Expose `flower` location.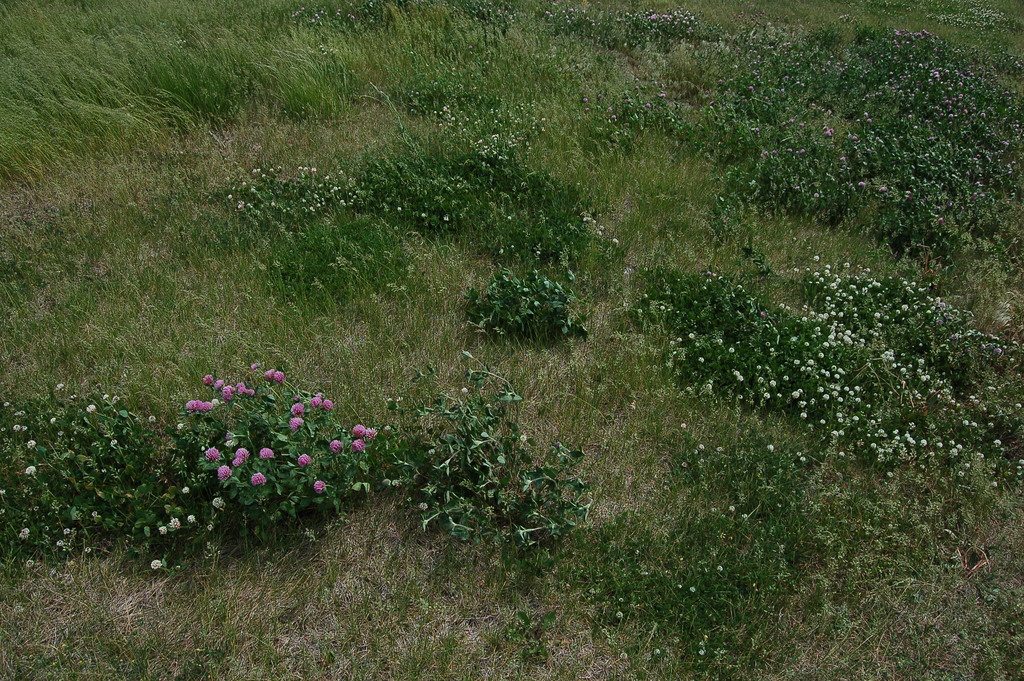
Exposed at detection(250, 470, 267, 486).
